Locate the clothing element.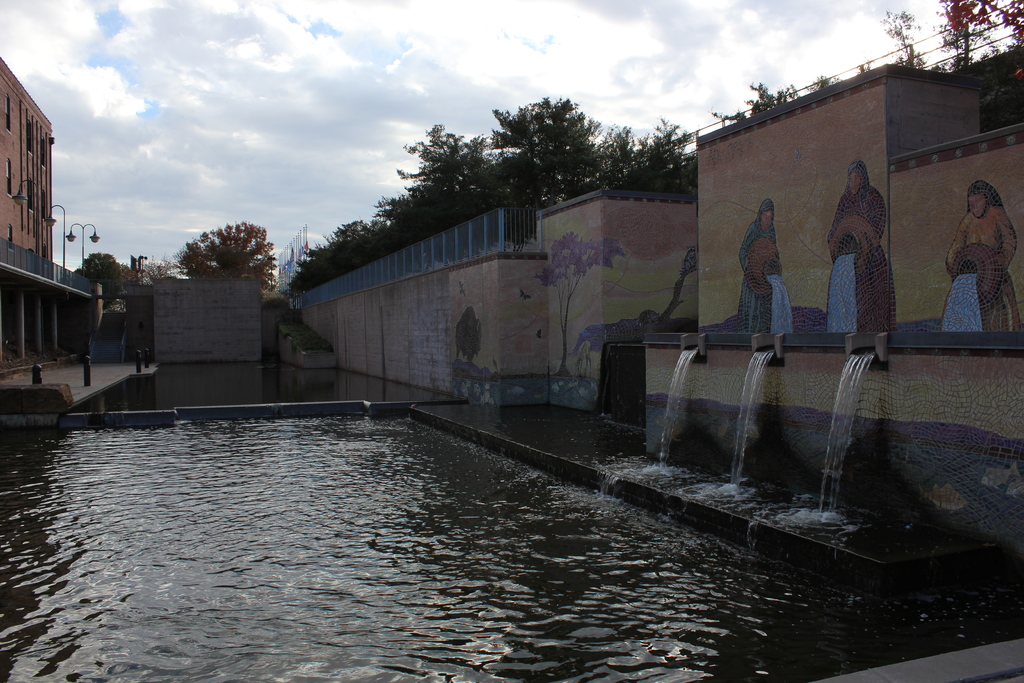
Element bbox: bbox=[828, 159, 899, 333].
